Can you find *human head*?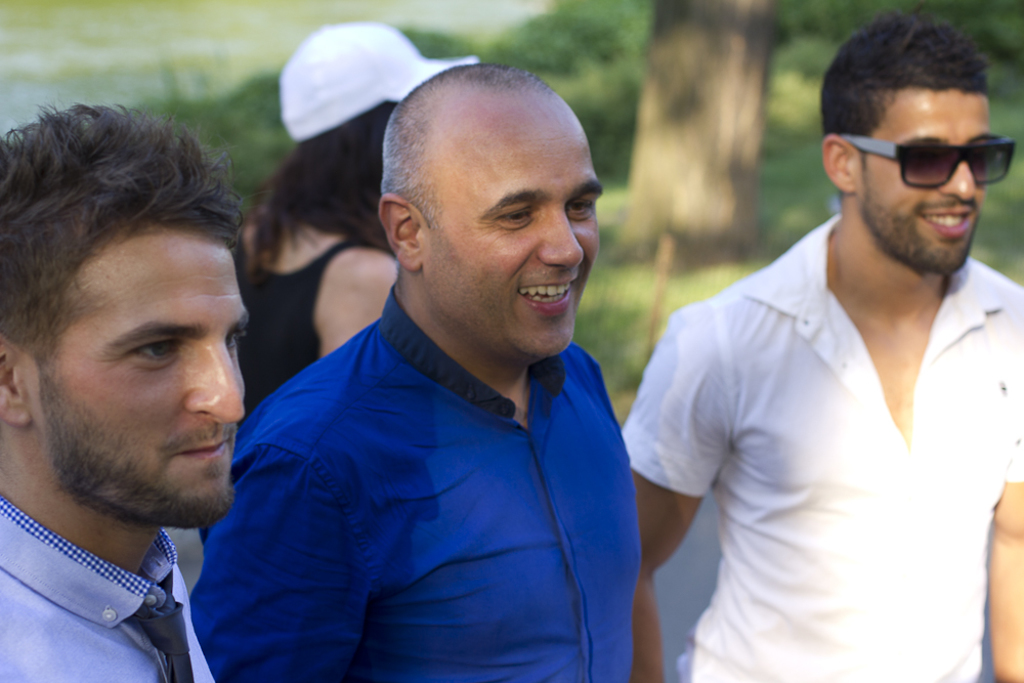
Yes, bounding box: locate(815, 11, 995, 283).
